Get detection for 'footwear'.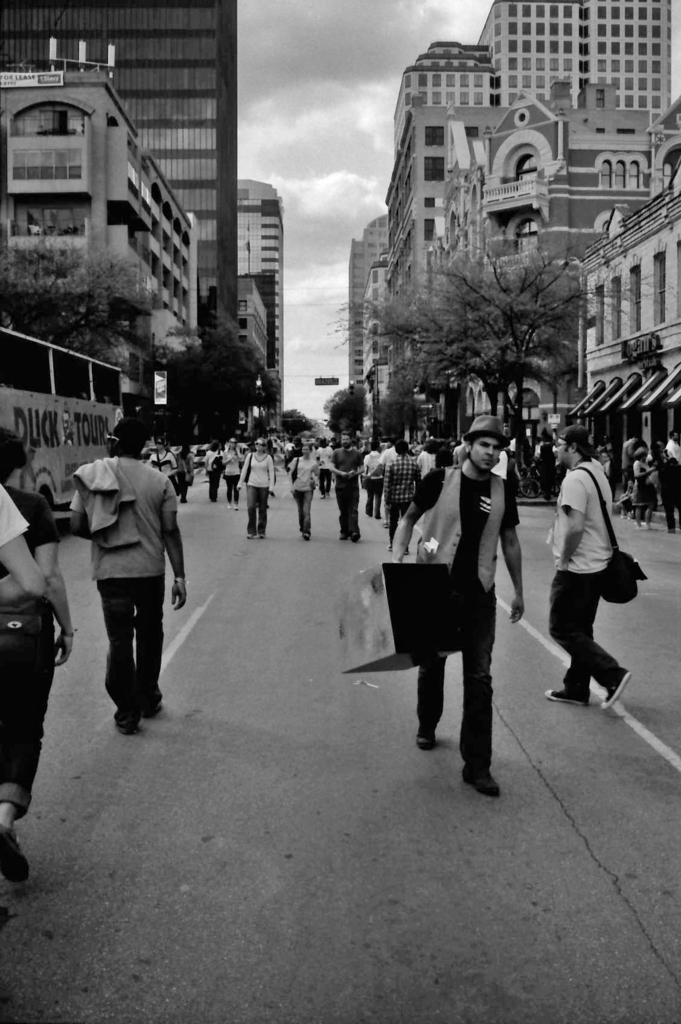
Detection: rect(116, 718, 140, 732).
